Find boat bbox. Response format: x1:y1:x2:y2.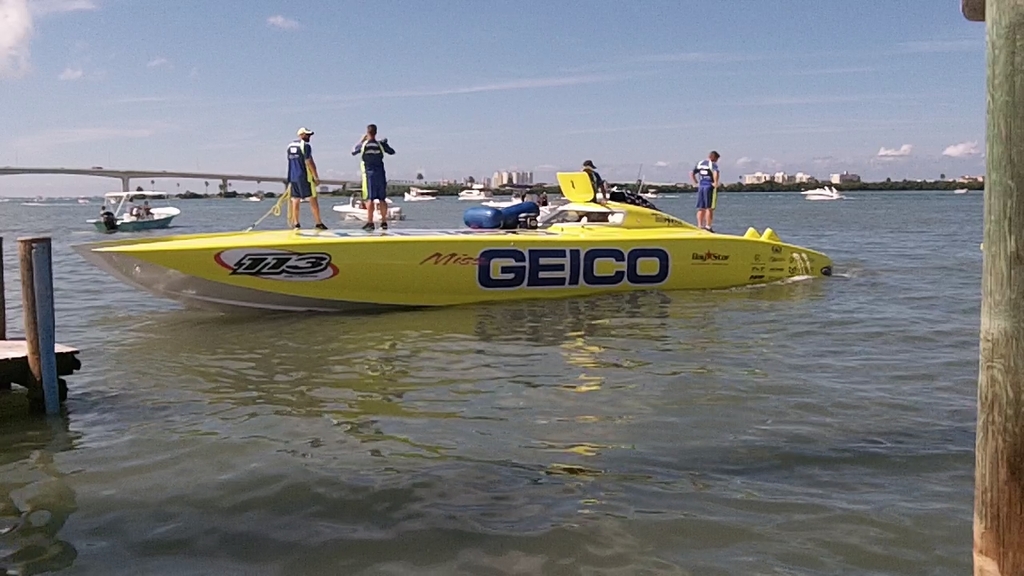
957:184:967:194.
